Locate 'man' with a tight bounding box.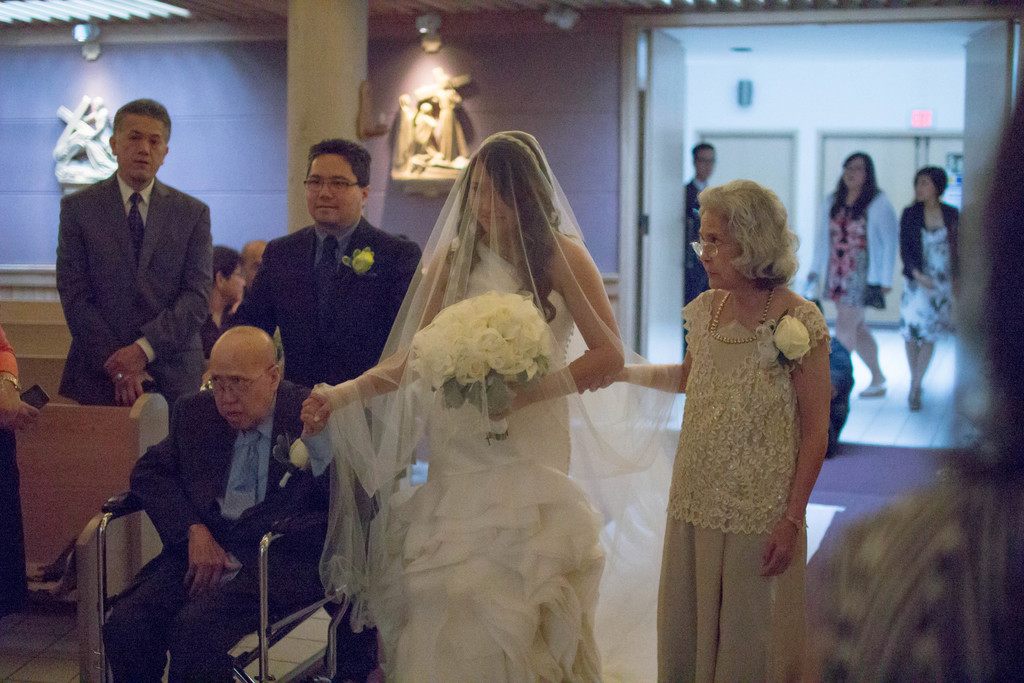
crop(45, 103, 237, 418).
